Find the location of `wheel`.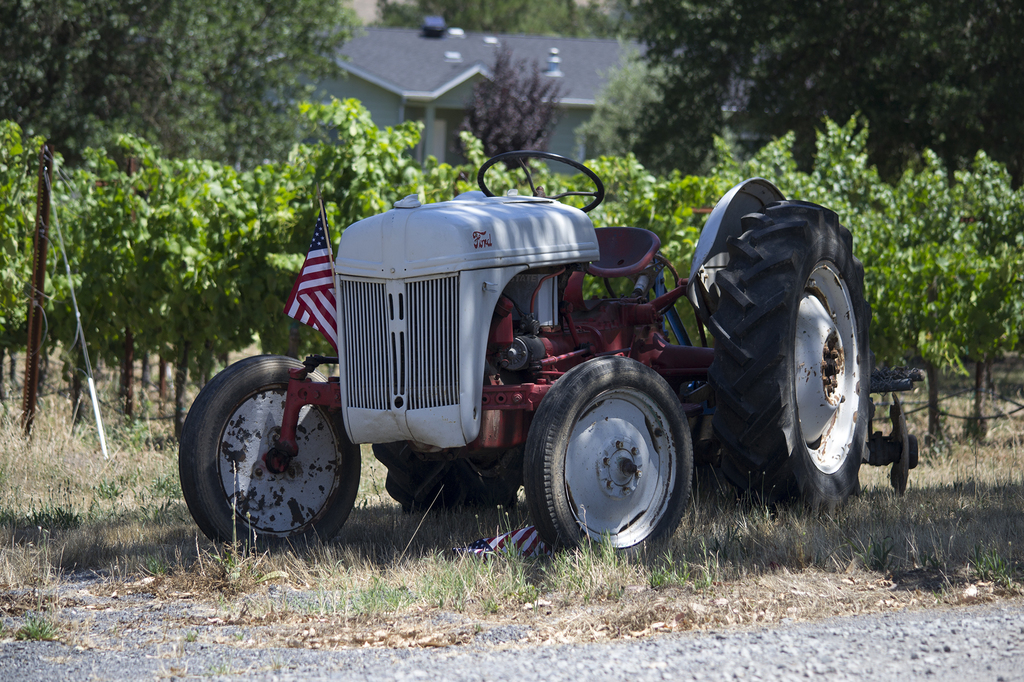
Location: l=180, t=353, r=364, b=548.
